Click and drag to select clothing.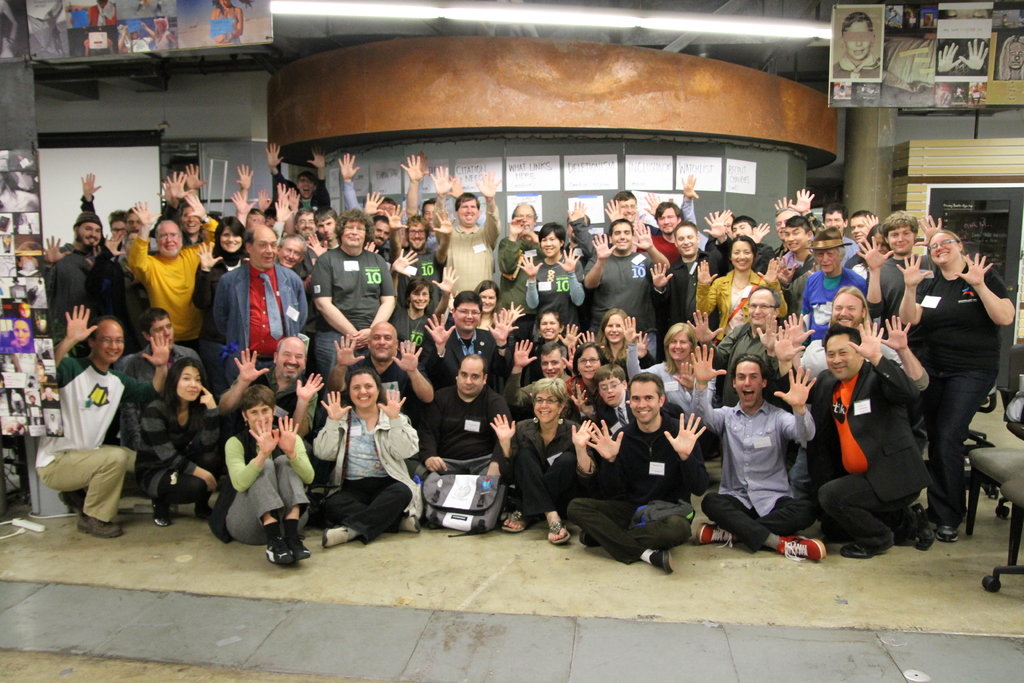
Selection: <region>618, 344, 702, 418</region>.
